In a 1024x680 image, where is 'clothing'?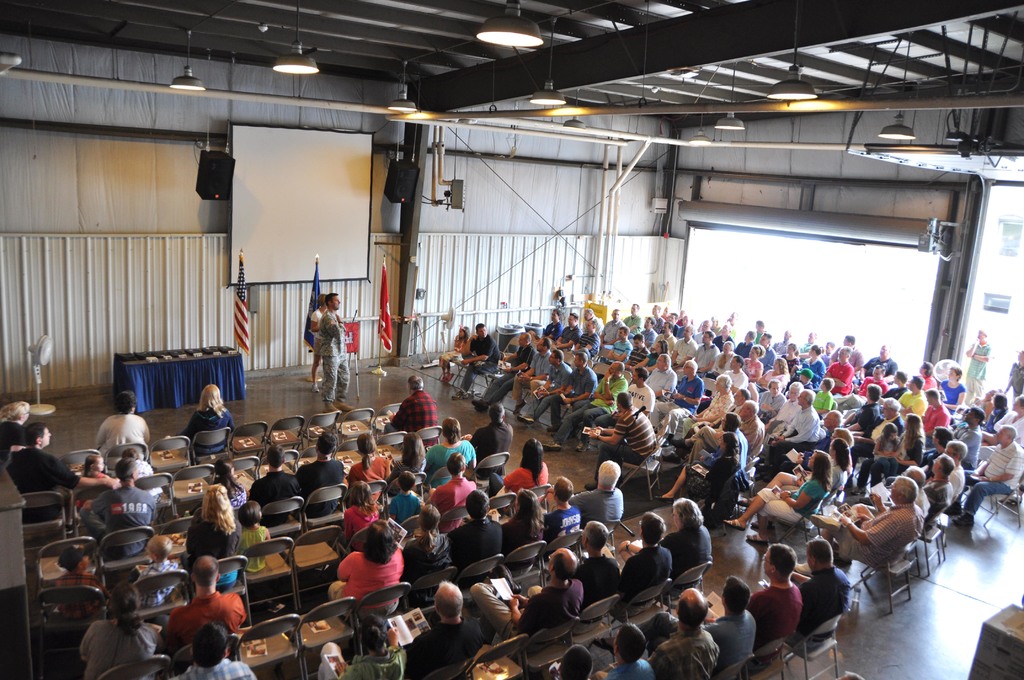
[81, 625, 157, 679].
